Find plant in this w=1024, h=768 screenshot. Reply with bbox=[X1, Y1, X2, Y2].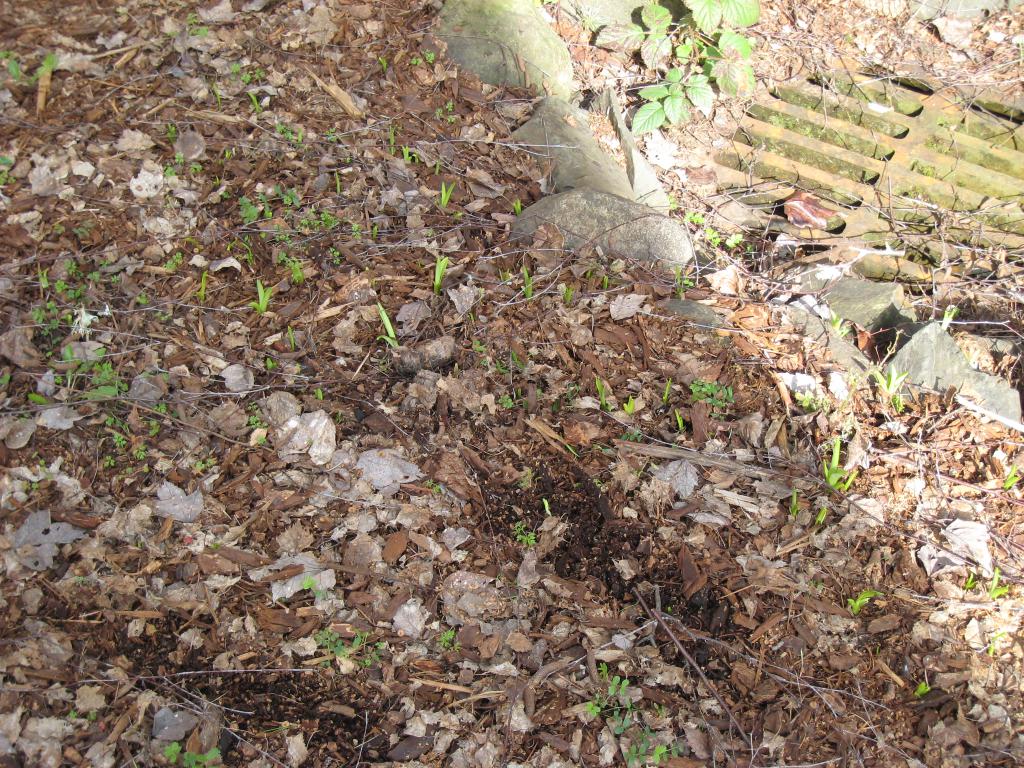
bbox=[616, 424, 647, 445].
